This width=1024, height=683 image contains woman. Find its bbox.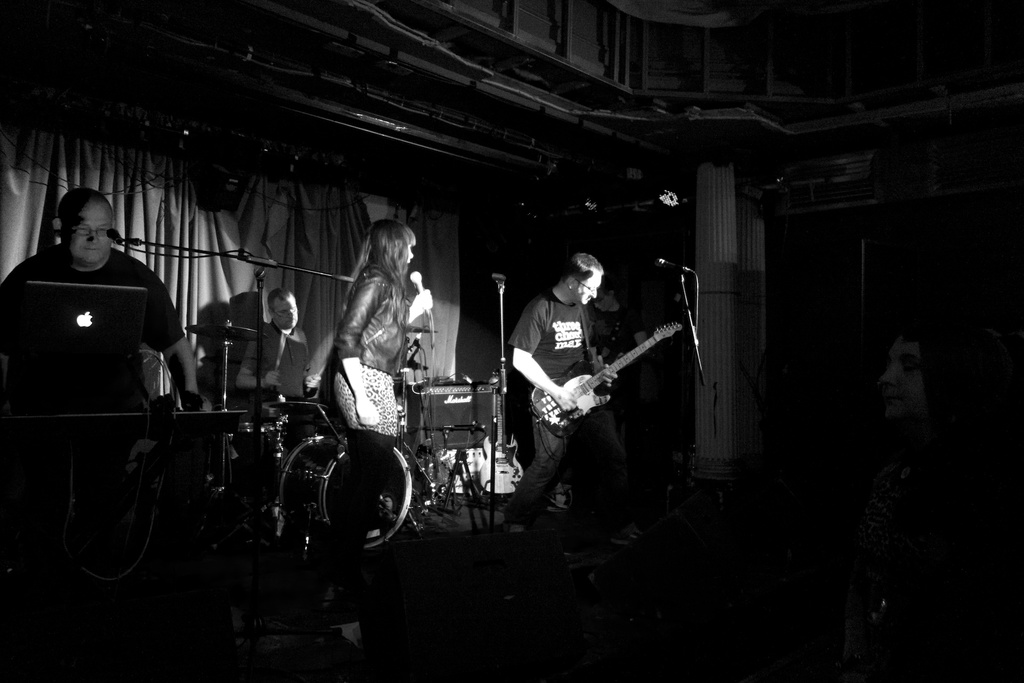
select_region(314, 192, 422, 488).
